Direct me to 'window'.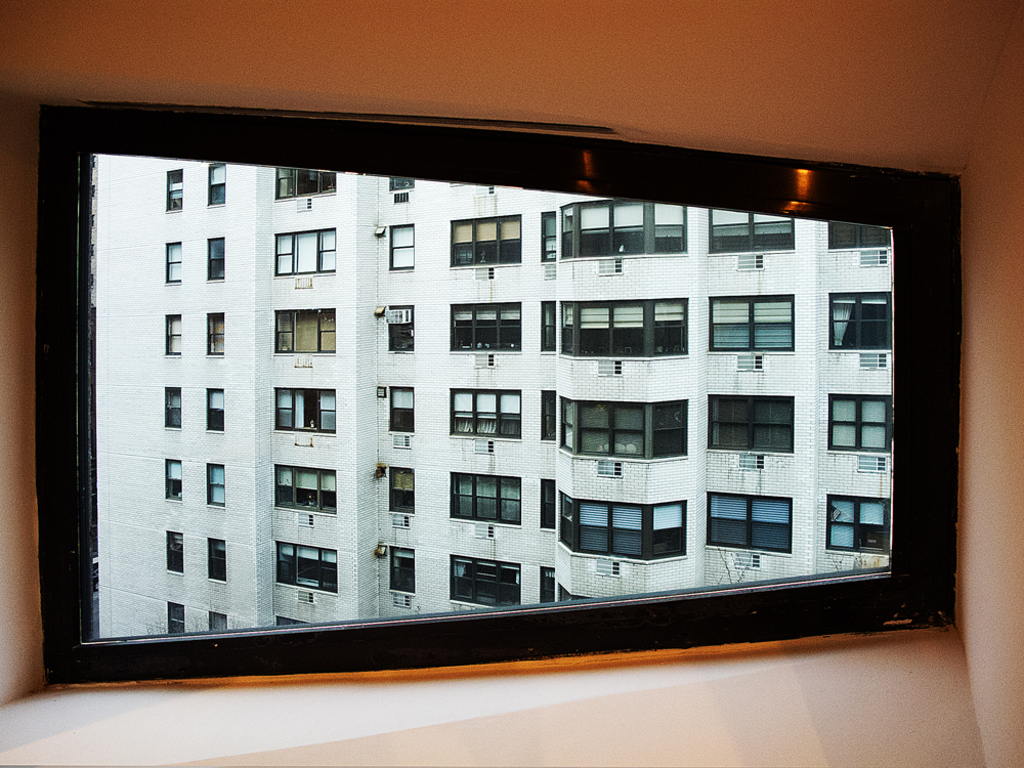
Direction: <box>276,543,339,592</box>.
